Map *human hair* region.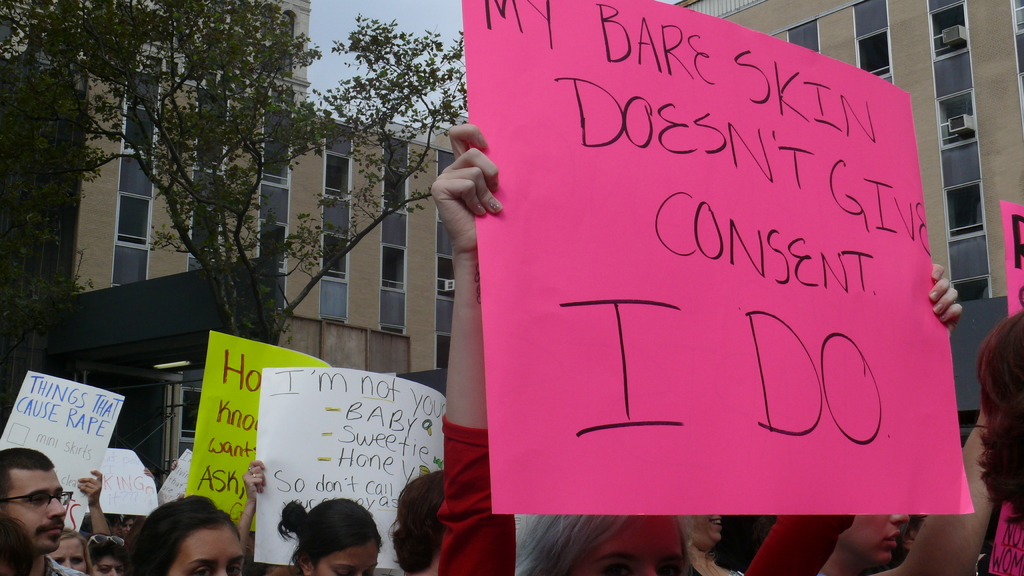
Mapped to <box>511,513,630,575</box>.
